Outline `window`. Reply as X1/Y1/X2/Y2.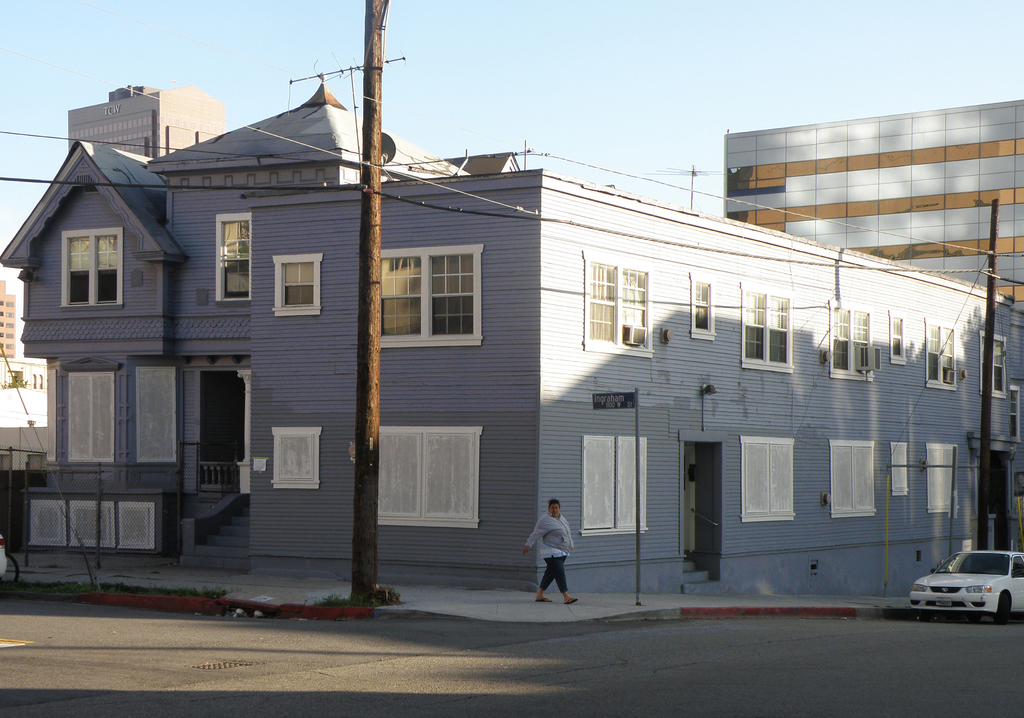
980/332/1004/395.
